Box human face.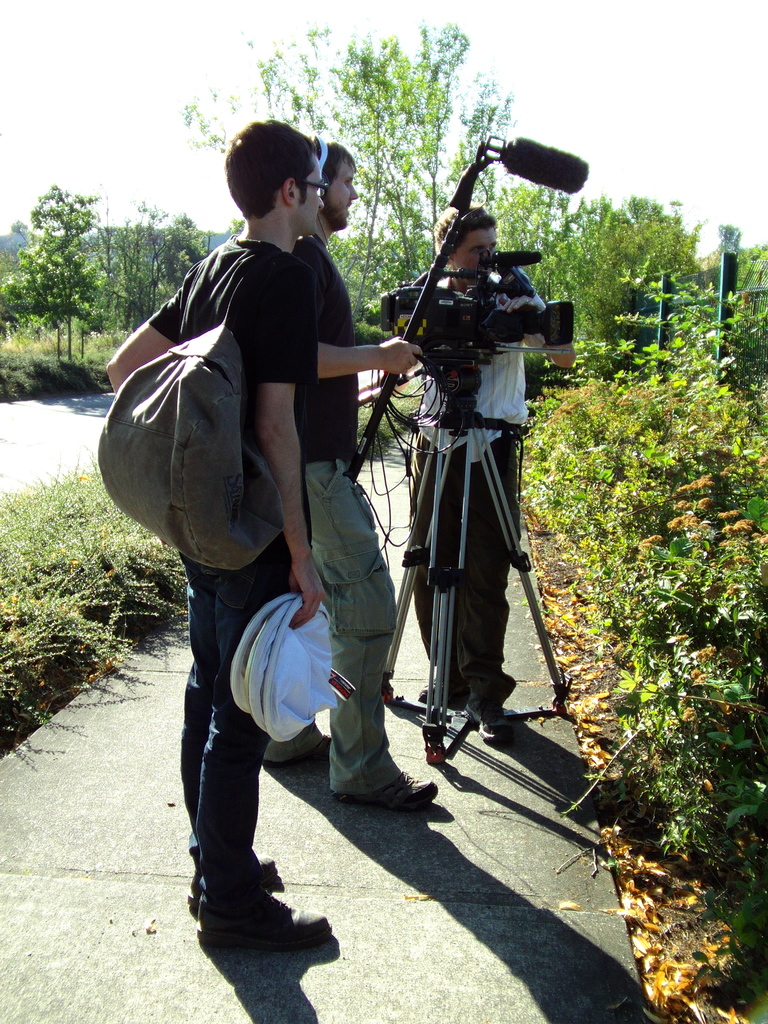
rect(332, 162, 358, 225).
